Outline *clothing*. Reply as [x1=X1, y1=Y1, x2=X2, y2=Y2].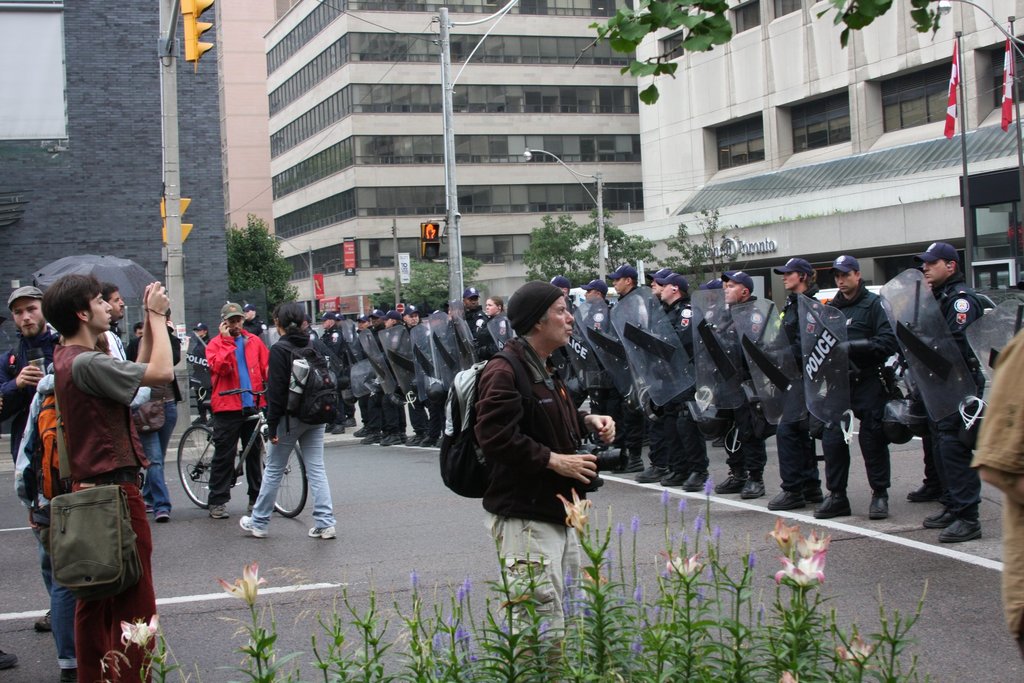
[x1=31, y1=296, x2=159, y2=672].
